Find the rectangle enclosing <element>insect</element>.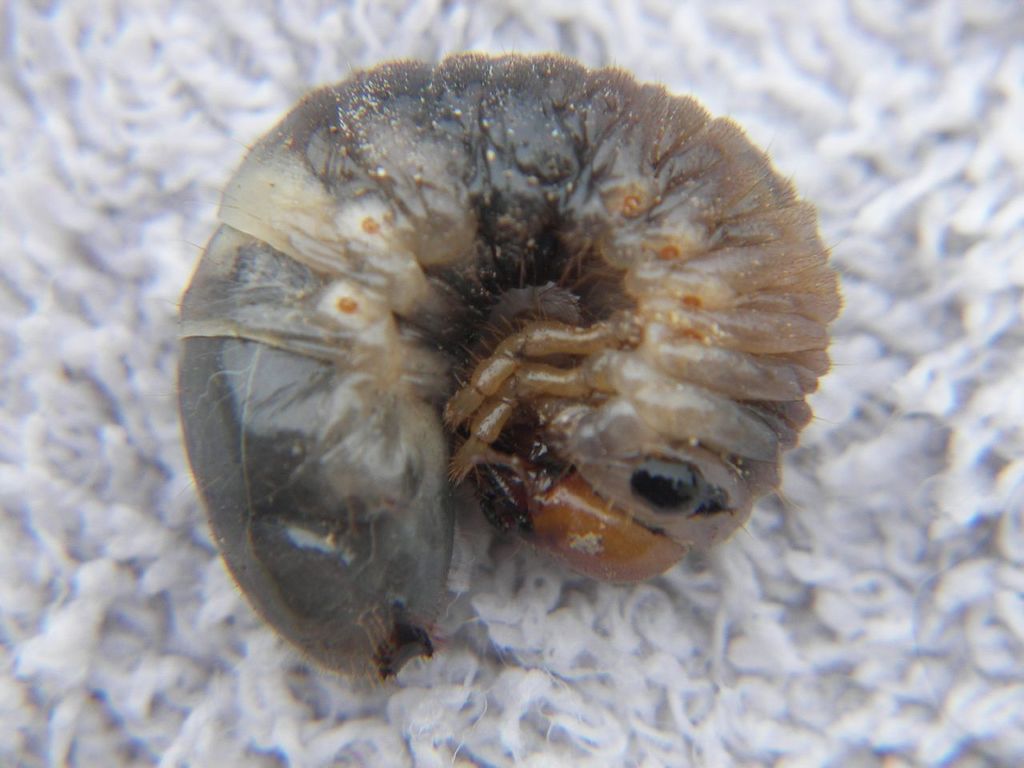
select_region(173, 49, 845, 677).
